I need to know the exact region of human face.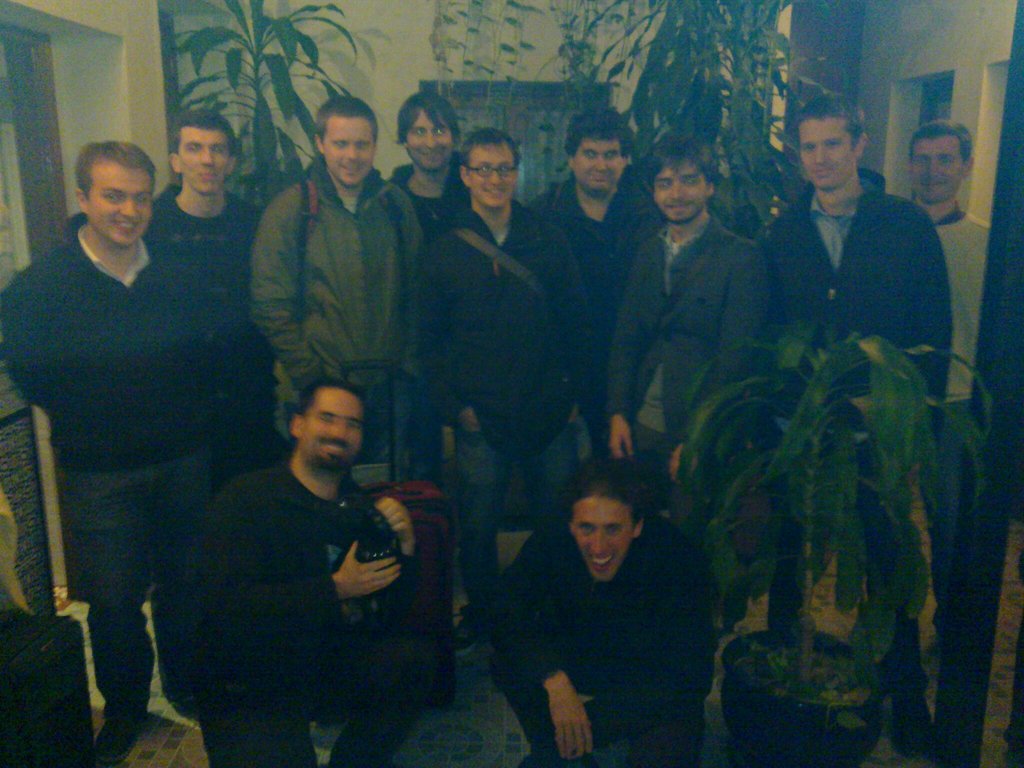
Region: [90,170,156,246].
